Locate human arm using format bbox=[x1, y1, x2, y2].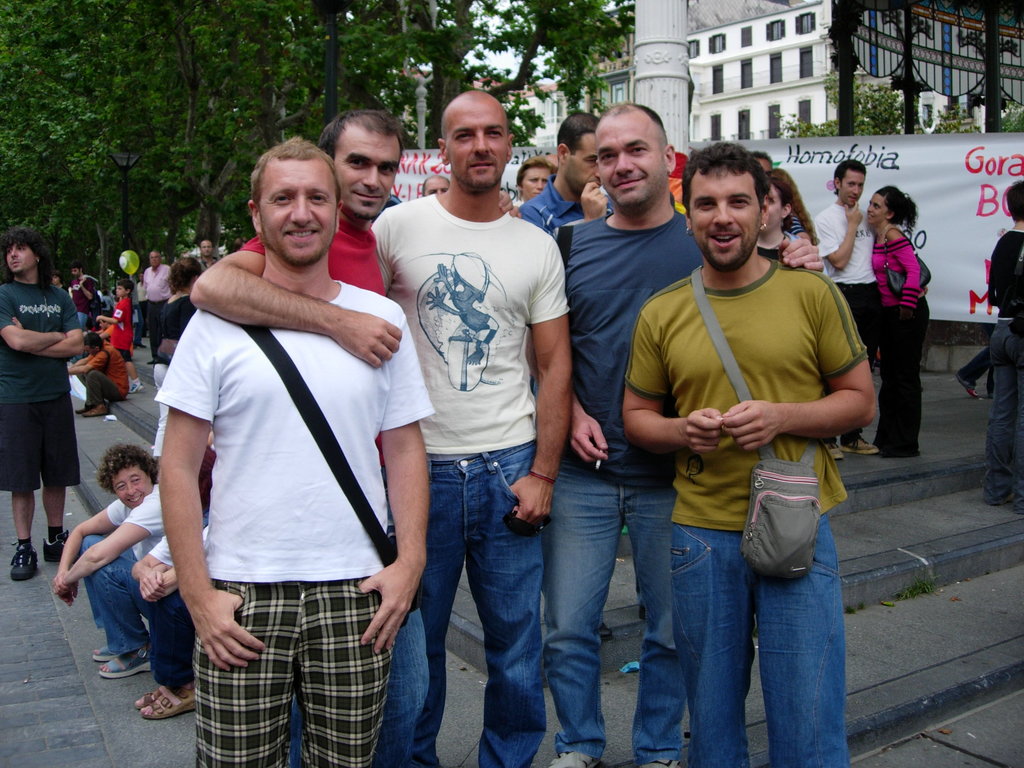
bbox=[190, 252, 406, 379].
